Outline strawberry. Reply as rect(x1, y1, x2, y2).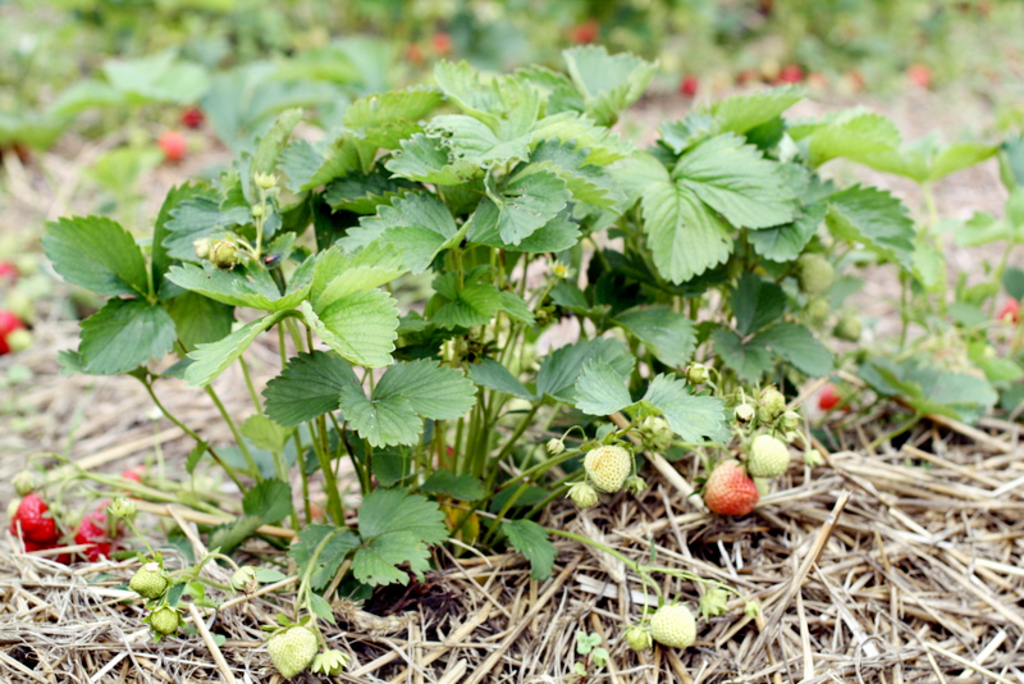
rect(64, 502, 133, 574).
